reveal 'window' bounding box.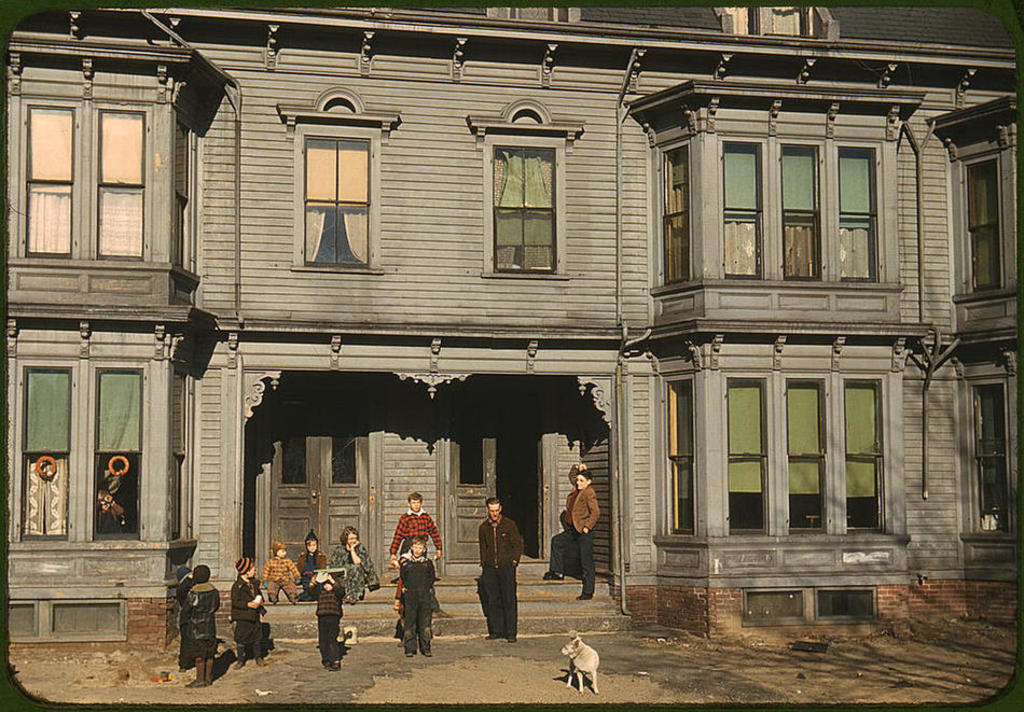
Revealed: x1=20, y1=366, x2=146, y2=547.
